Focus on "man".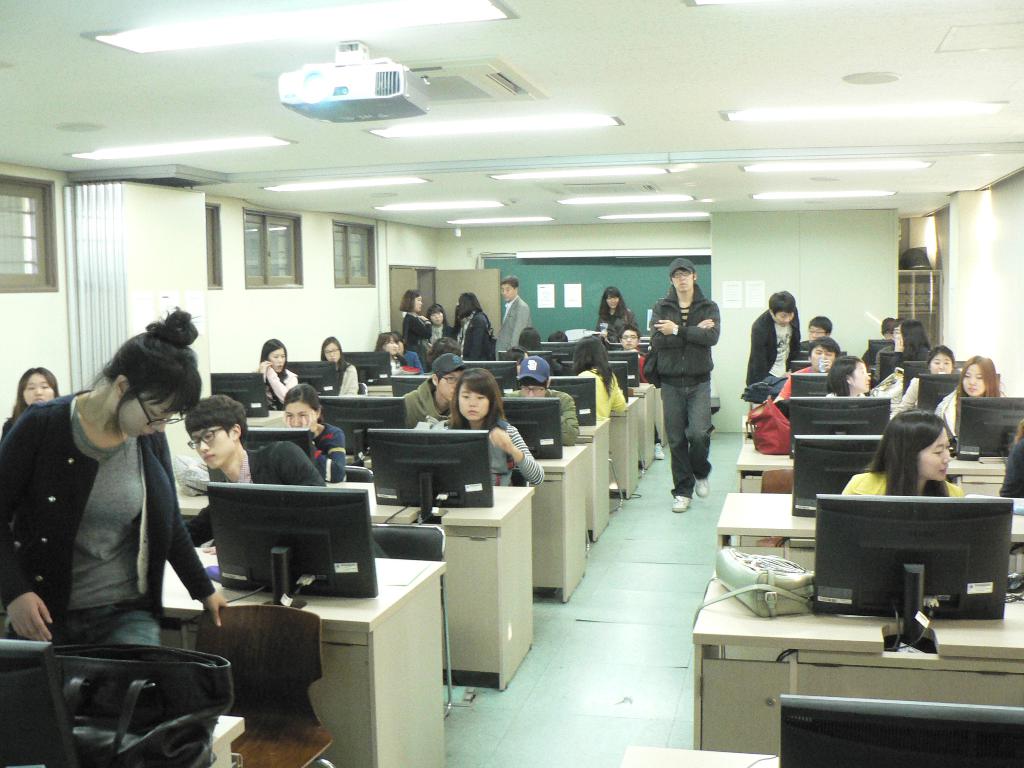
Focused at (402, 352, 465, 429).
